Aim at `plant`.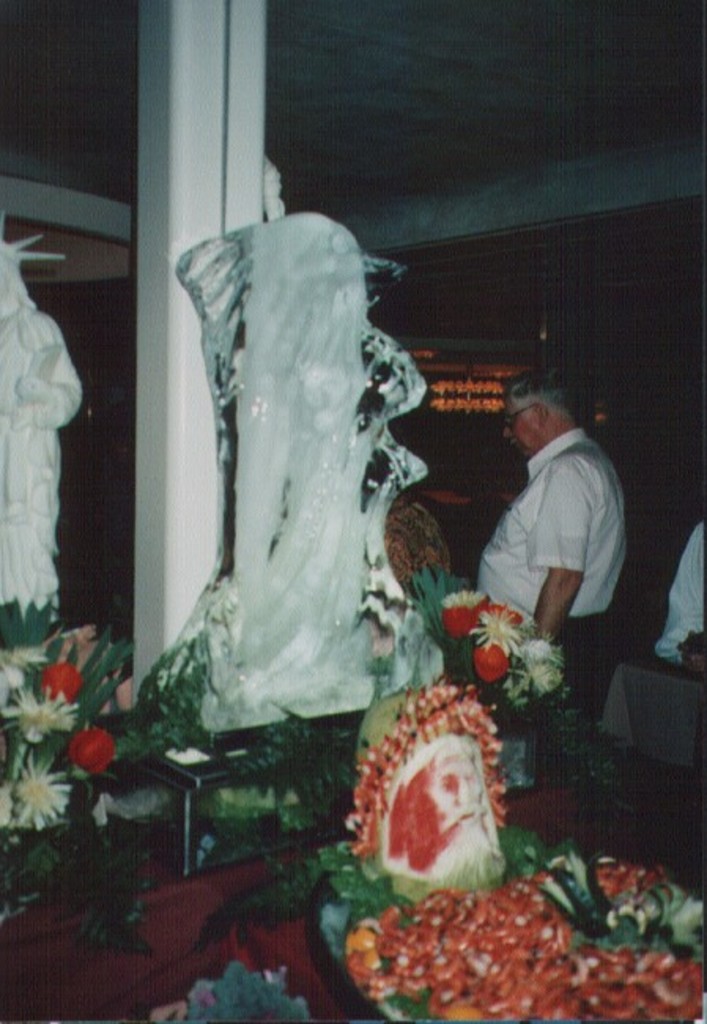
Aimed at (left=491, top=810, right=705, bottom=975).
